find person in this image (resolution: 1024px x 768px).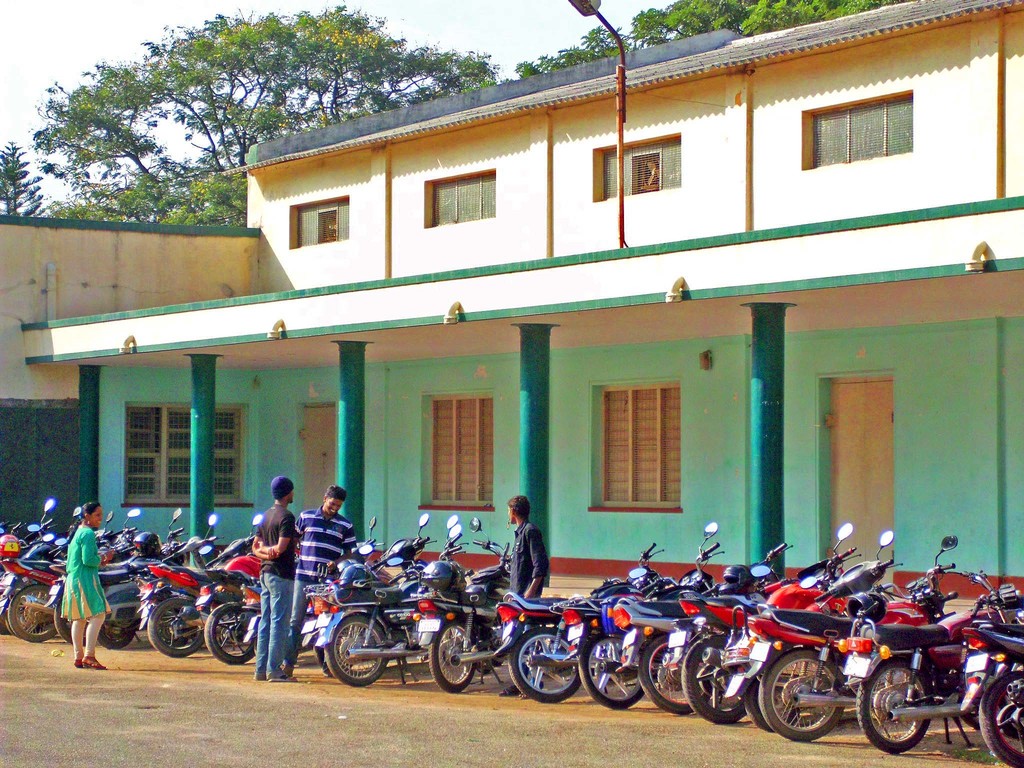
x1=489, y1=499, x2=542, y2=625.
